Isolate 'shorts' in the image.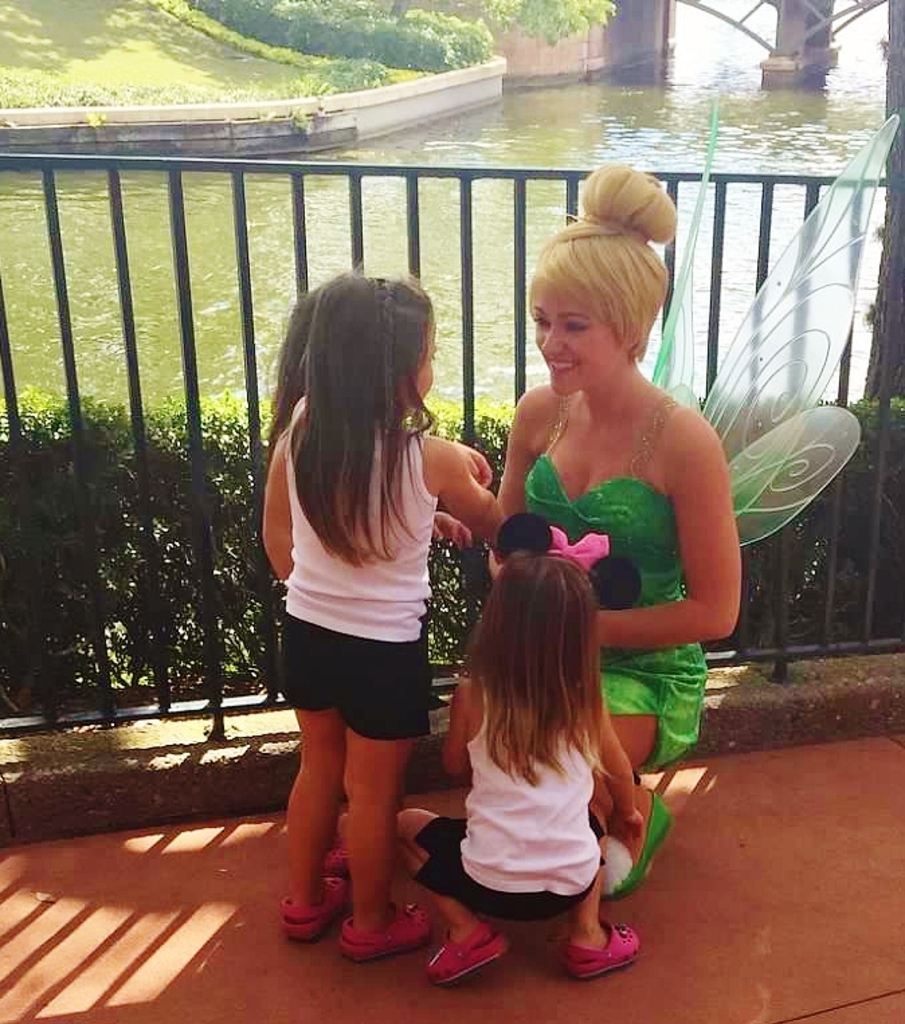
Isolated region: box=[410, 807, 595, 911].
